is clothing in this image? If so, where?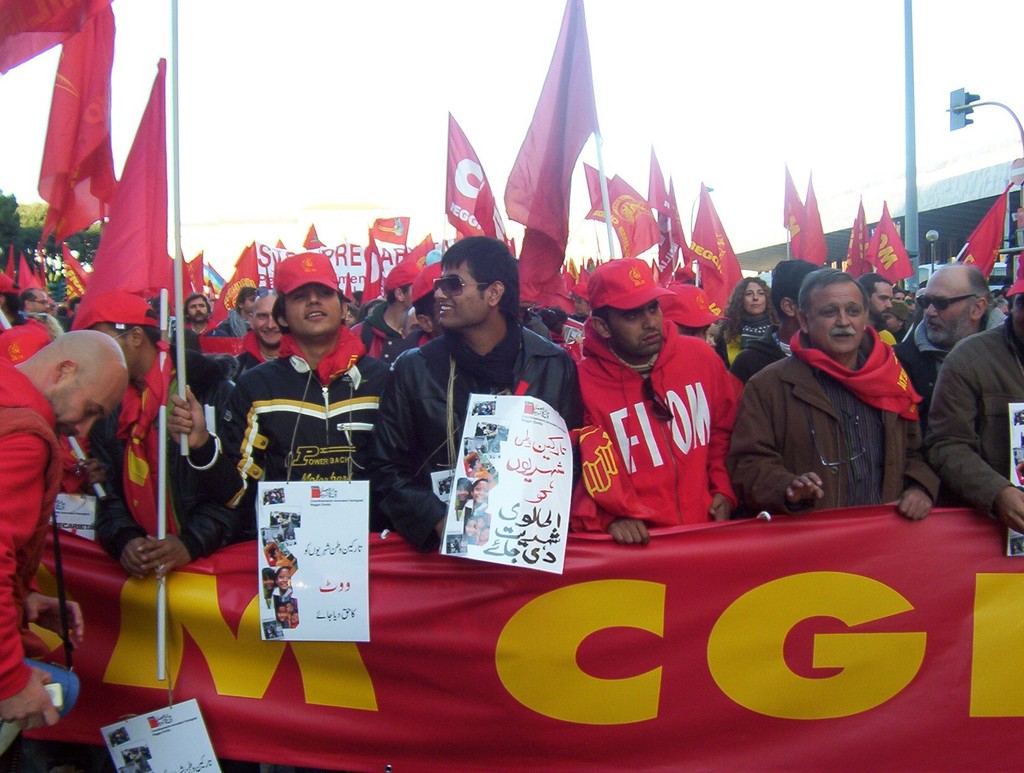
Yes, at (x1=719, y1=324, x2=962, y2=524).
